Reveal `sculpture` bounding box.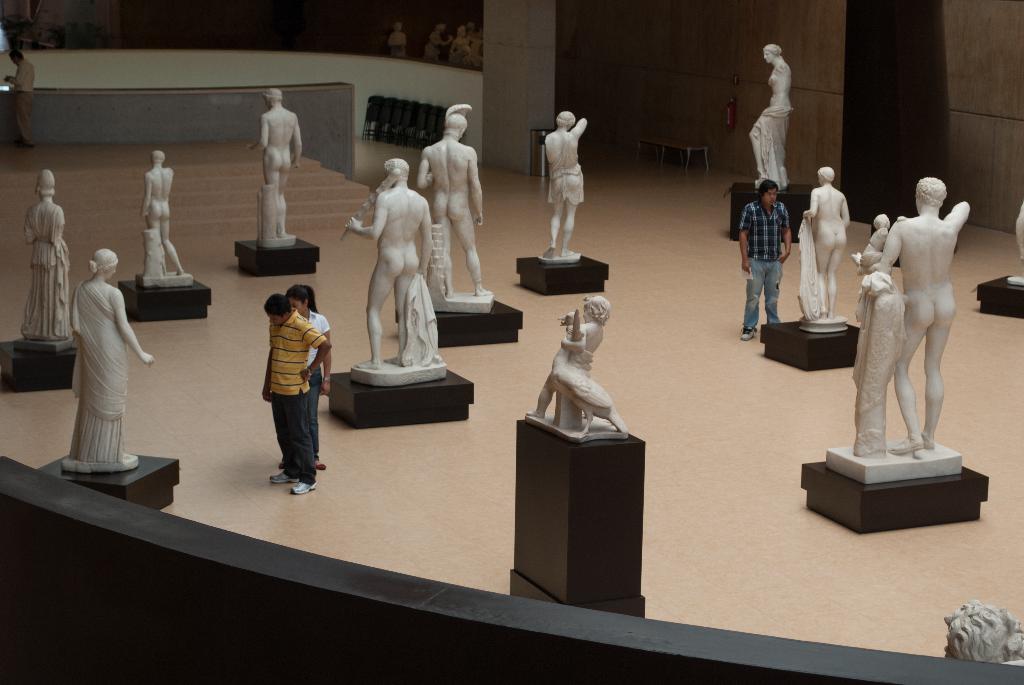
Revealed: box(748, 46, 794, 187).
